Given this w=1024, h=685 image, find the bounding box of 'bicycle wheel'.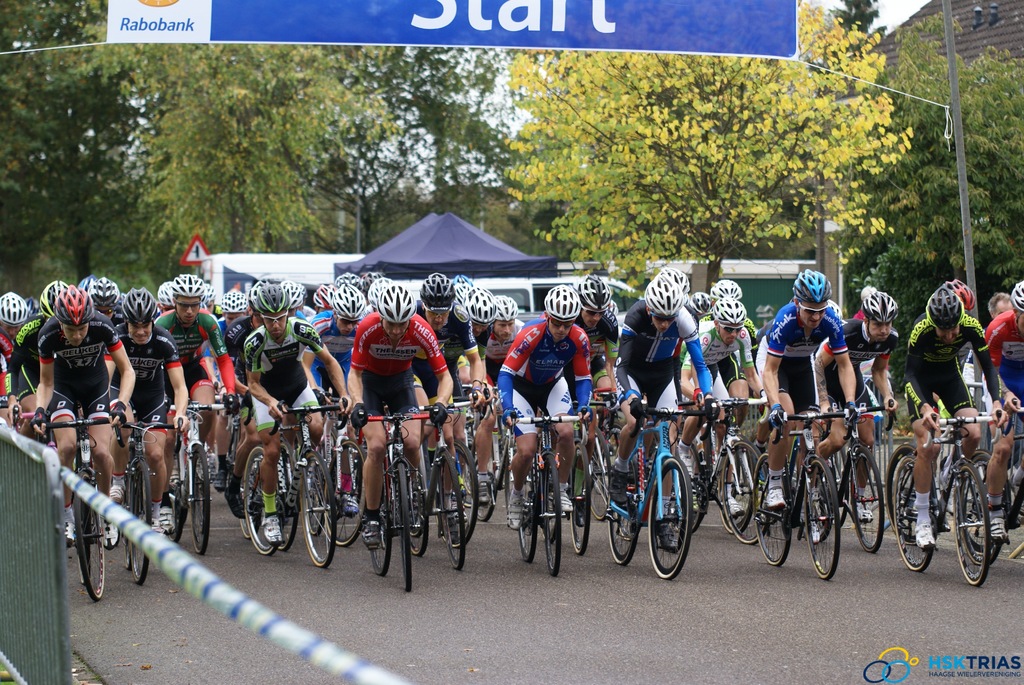
132,457,152,591.
